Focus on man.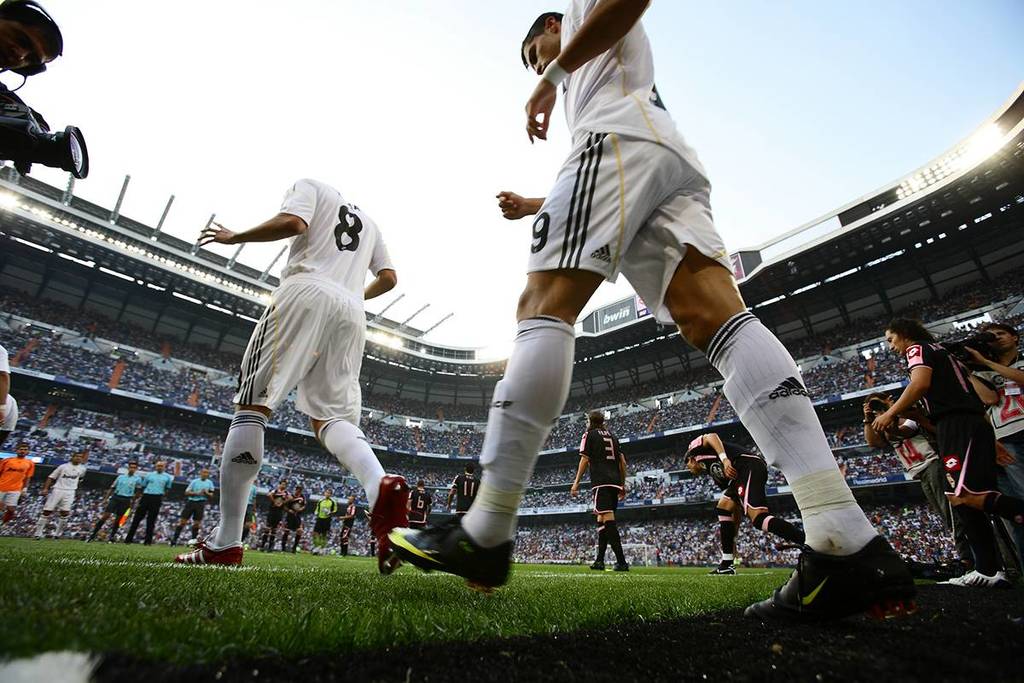
Focused at [x1=390, y1=3, x2=914, y2=623].
